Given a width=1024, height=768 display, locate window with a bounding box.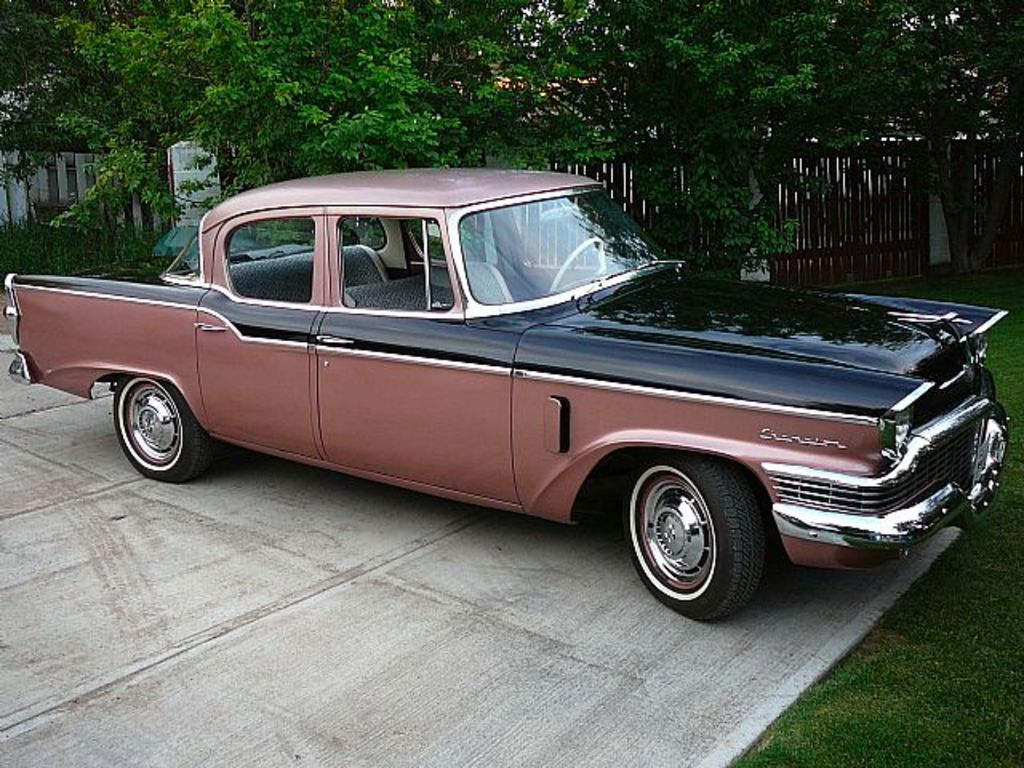
Located: box(454, 184, 672, 290).
